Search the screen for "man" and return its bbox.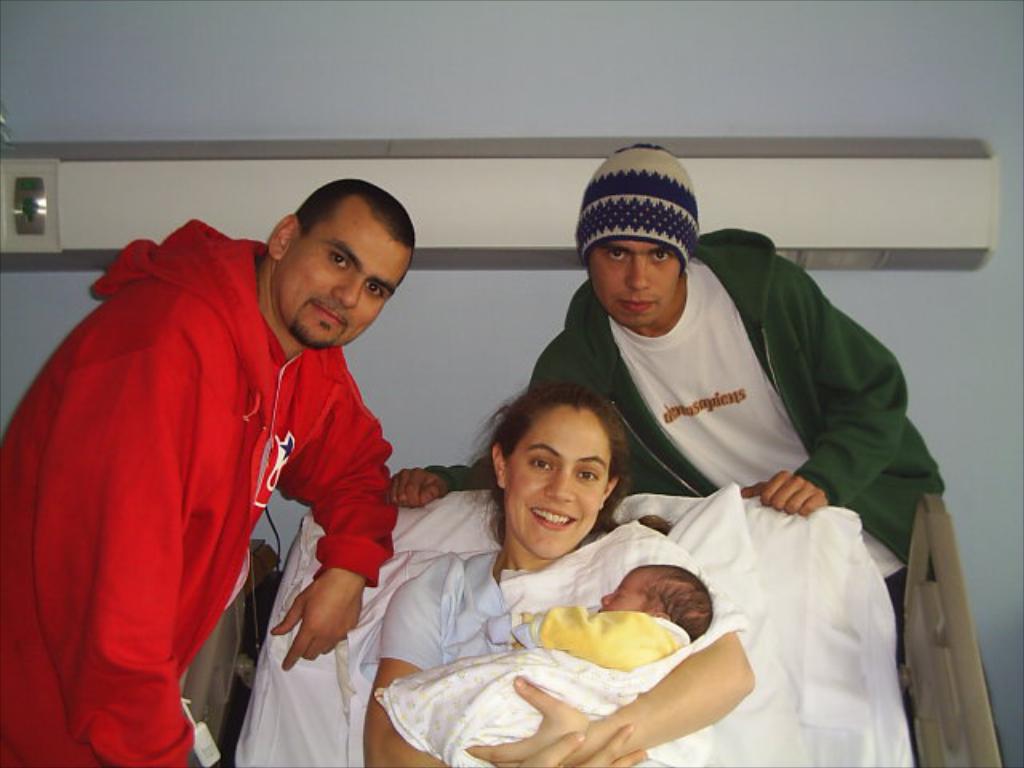
Found: {"x1": 0, "y1": 166, "x2": 419, "y2": 766}.
